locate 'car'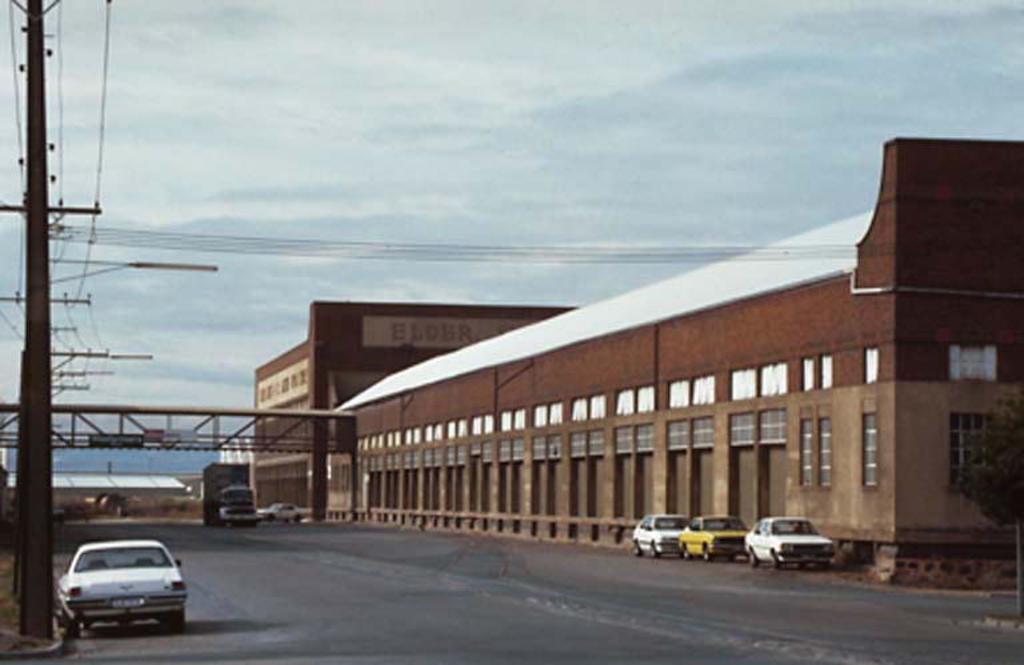
detection(628, 512, 688, 562)
